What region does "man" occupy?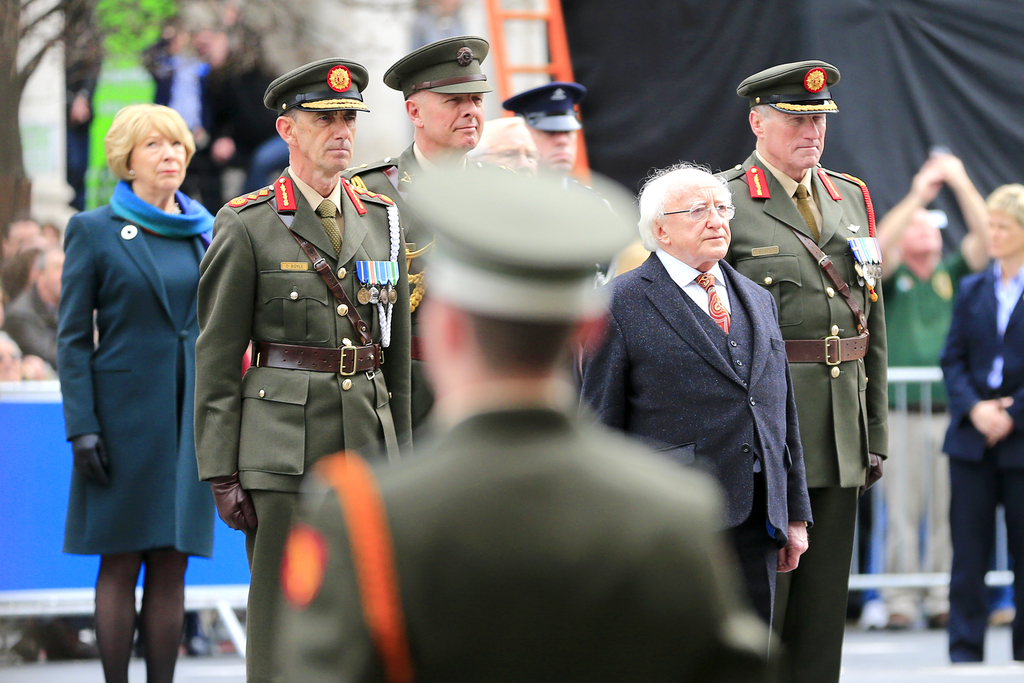
(868,148,1000,629).
